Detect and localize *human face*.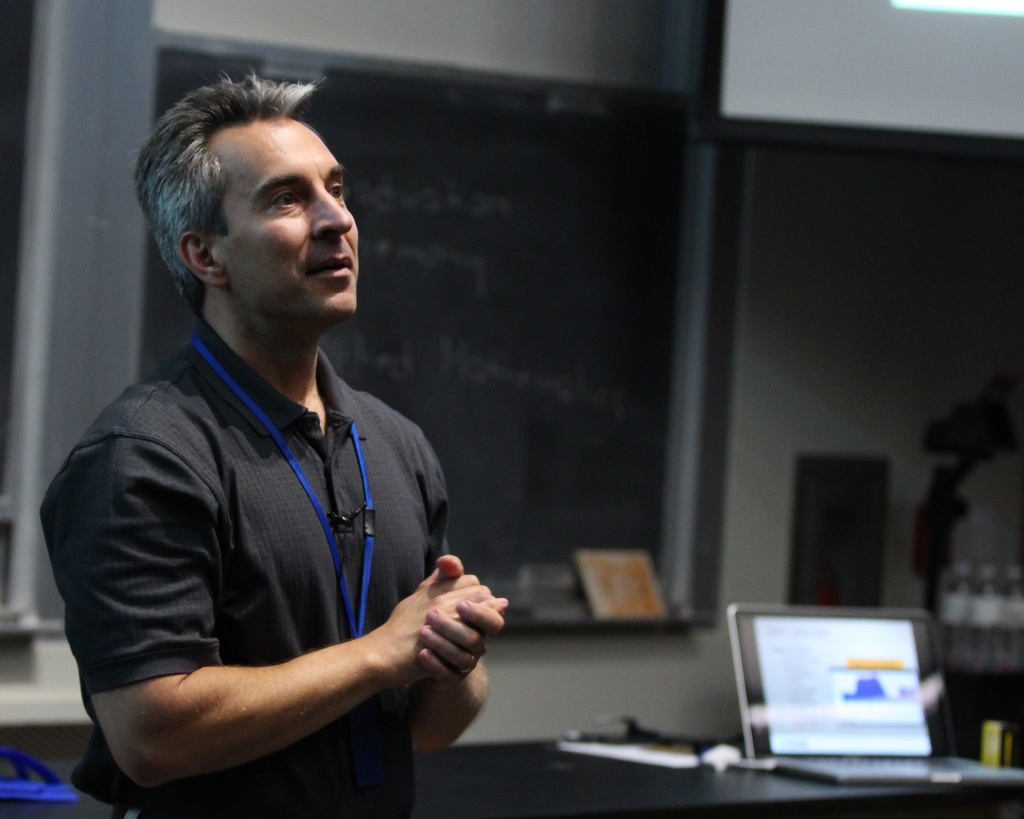
Localized at <region>212, 118, 358, 320</region>.
